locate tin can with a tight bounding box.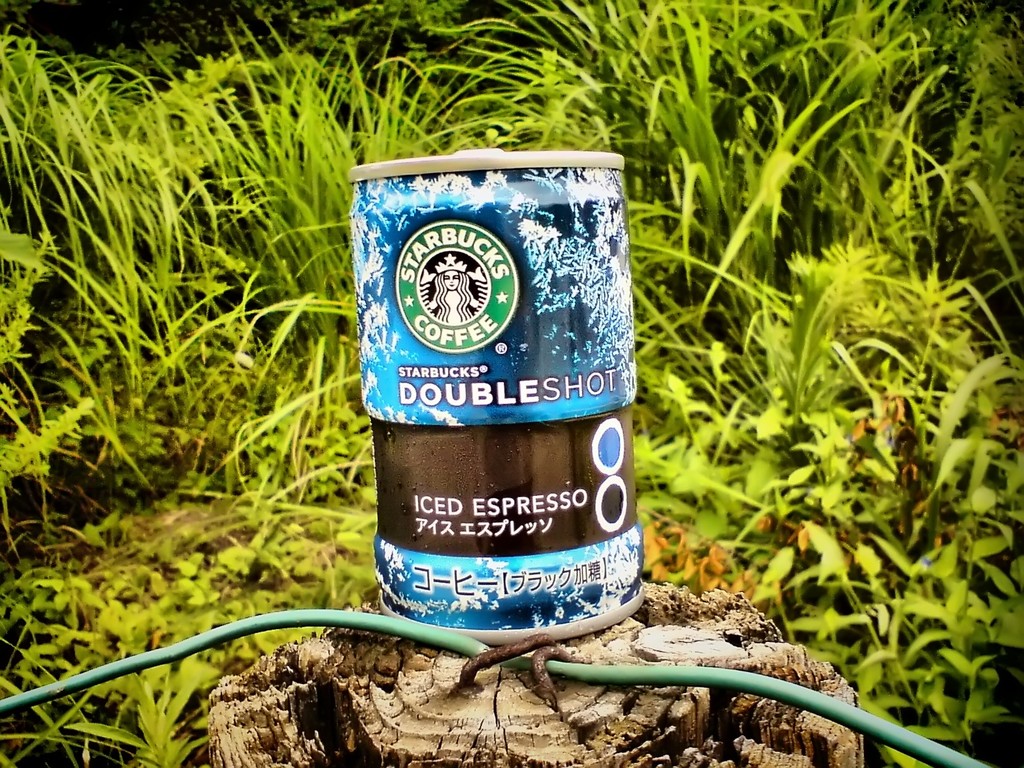
box=[342, 145, 649, 648].
